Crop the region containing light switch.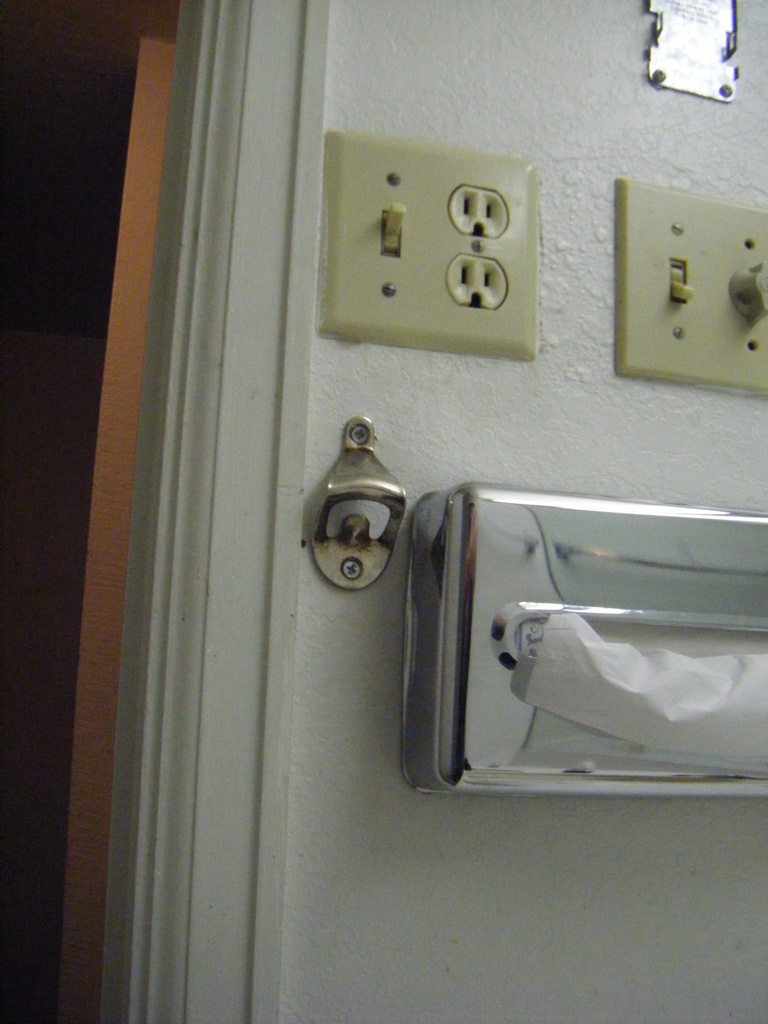
Crop region: BBox(611, 174, 767, 400).
